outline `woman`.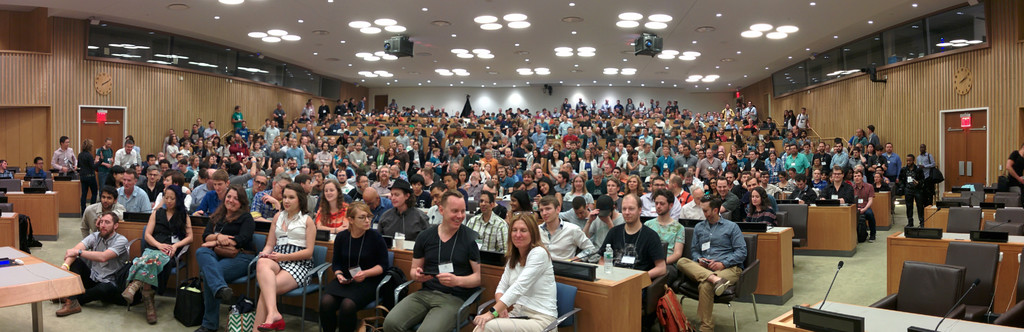
Outline: box(195, 182, 253, 331).
